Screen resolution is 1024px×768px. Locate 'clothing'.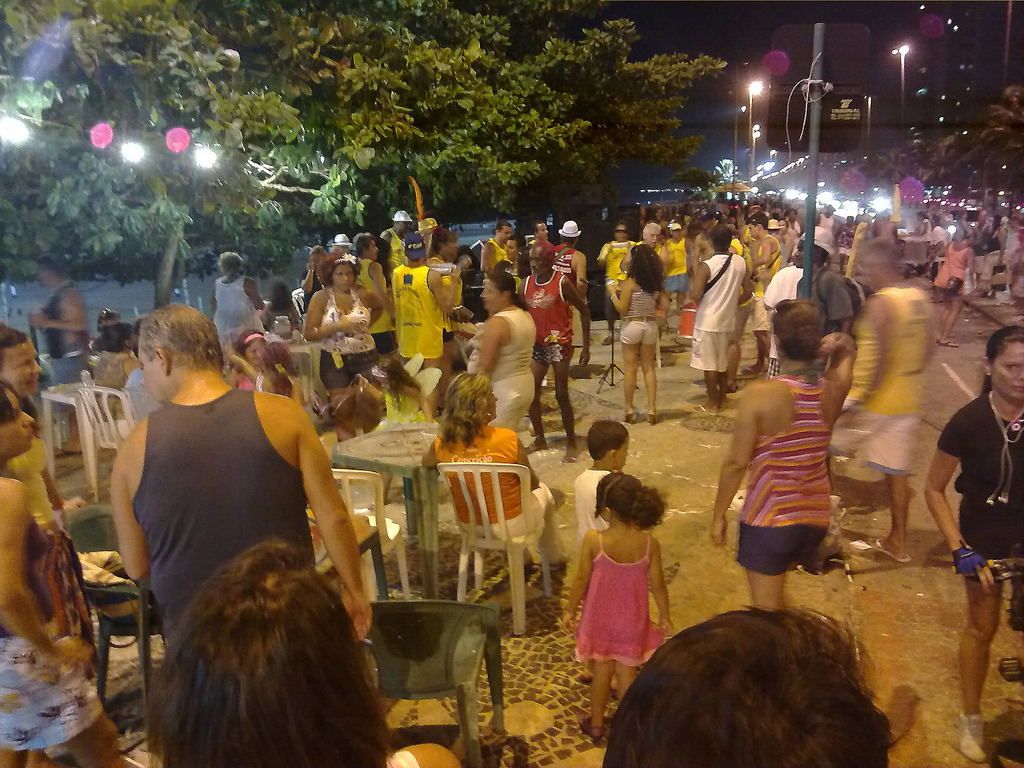
[777, 230, 796, 262].
